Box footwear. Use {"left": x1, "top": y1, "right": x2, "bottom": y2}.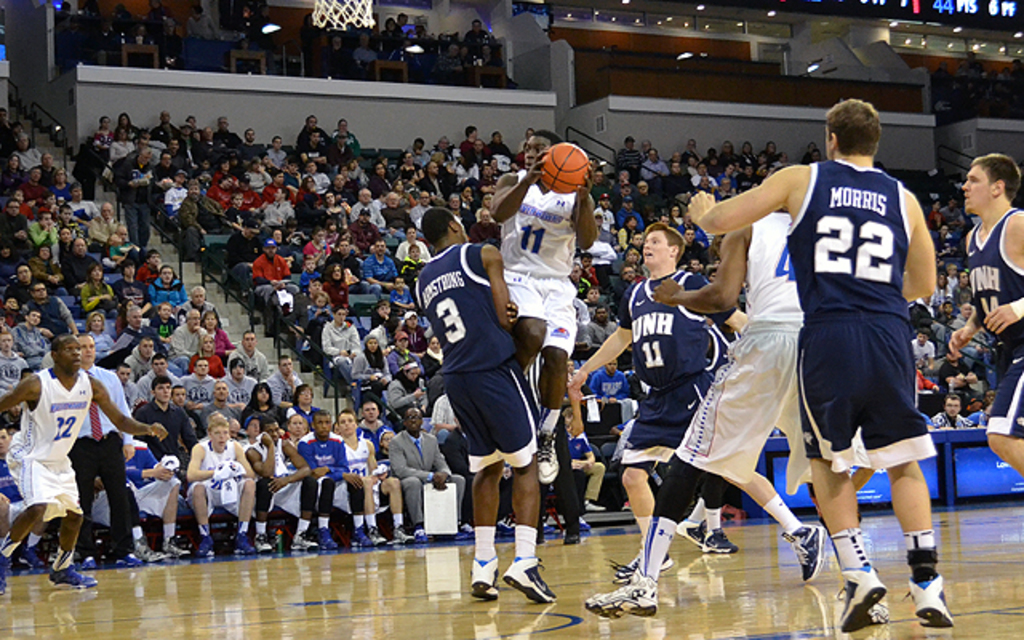
{"left": 470, "top": 554, "right": 498, "bottom": 602}.
